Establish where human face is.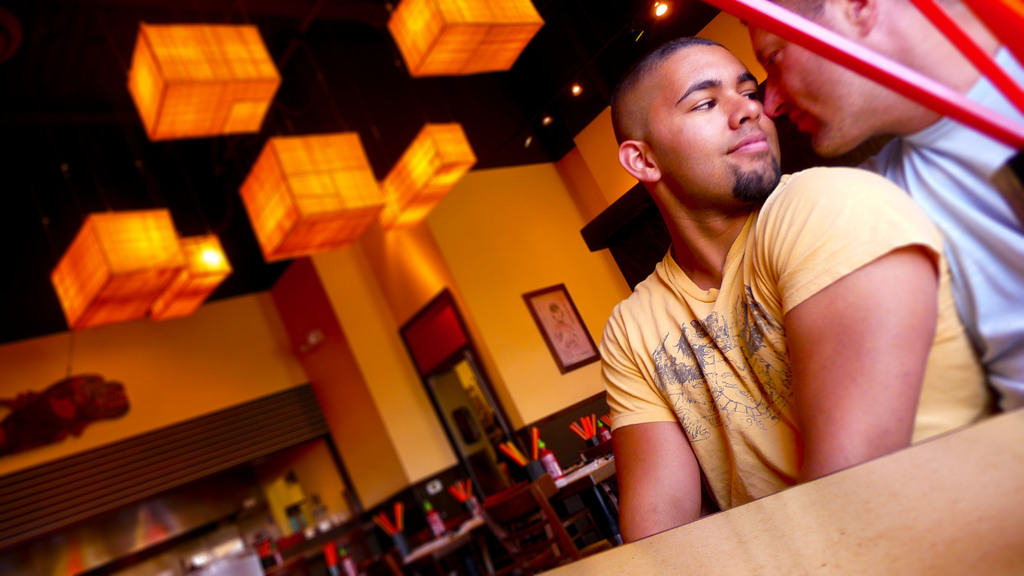
Established at x1=649 y1=38 x2=778 y2=197.
